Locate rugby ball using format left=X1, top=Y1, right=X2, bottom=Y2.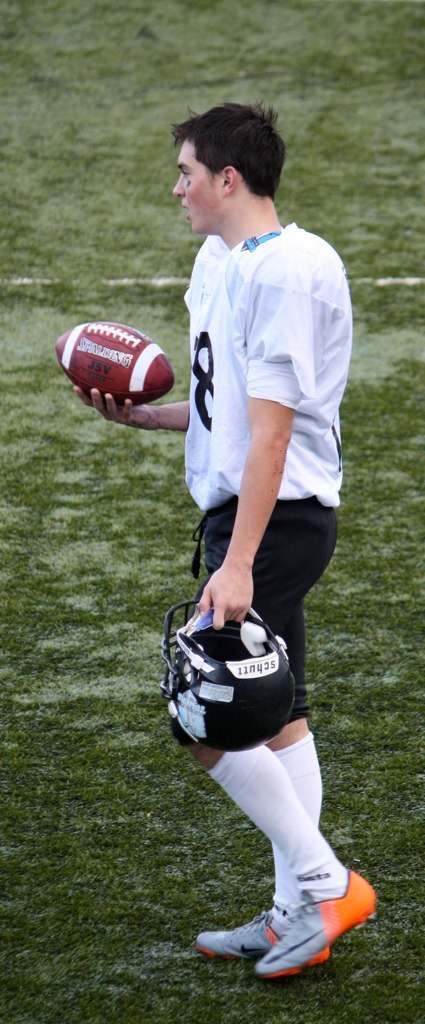
left=67, top=302, right=156, bottom=409.
